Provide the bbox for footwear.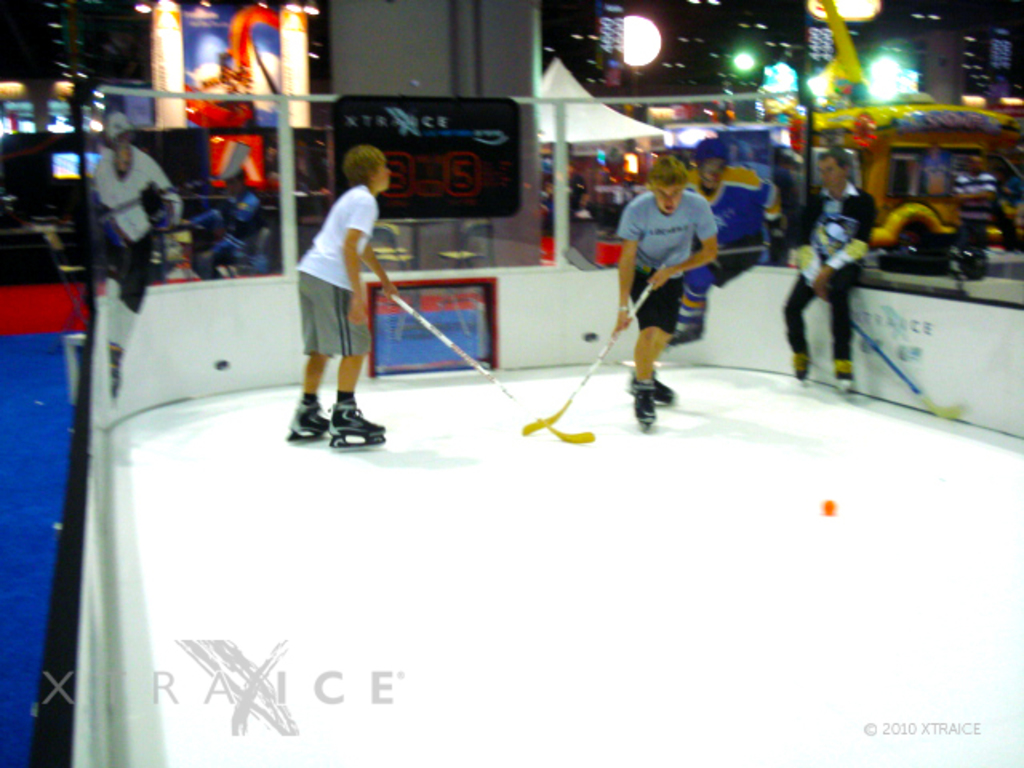
(637, 381, 656, 418).
